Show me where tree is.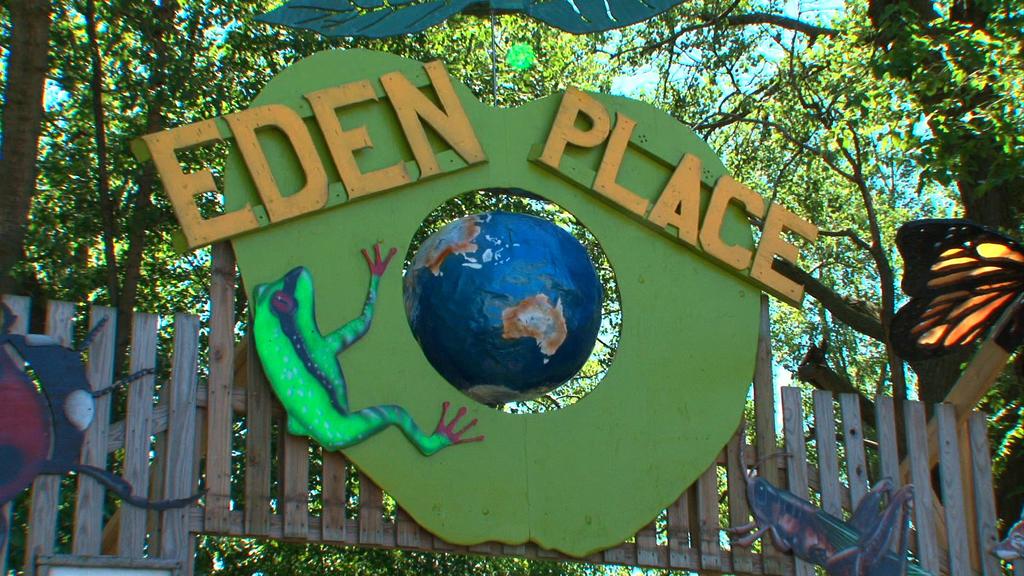
tree is at (740, 48, 1004, 439).
